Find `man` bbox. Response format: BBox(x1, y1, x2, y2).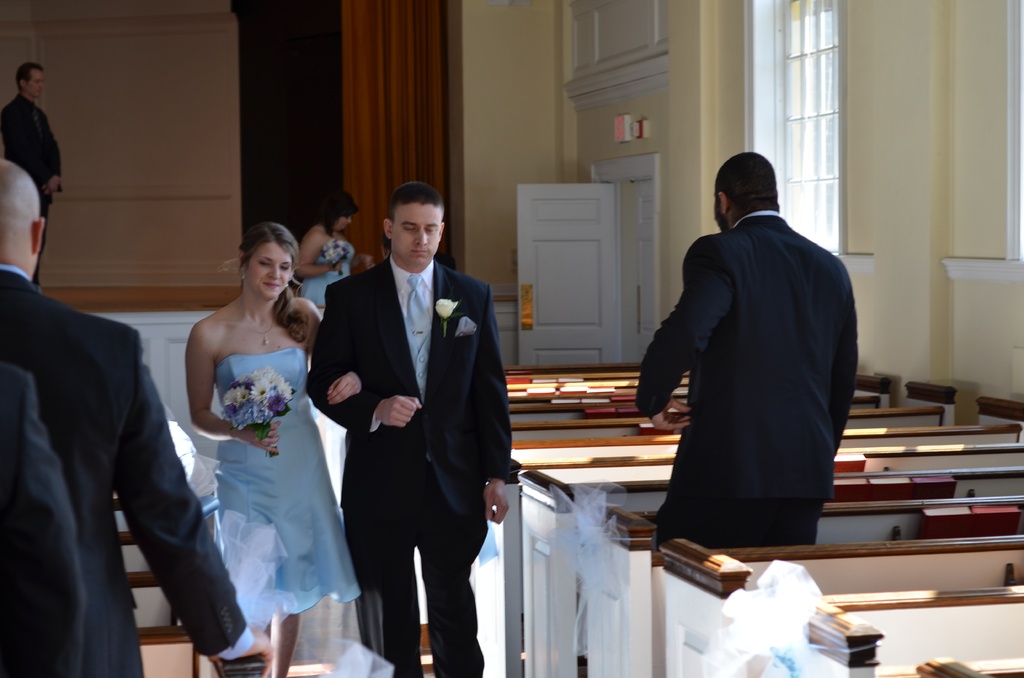
BBox(0, 58, 67, 290).
